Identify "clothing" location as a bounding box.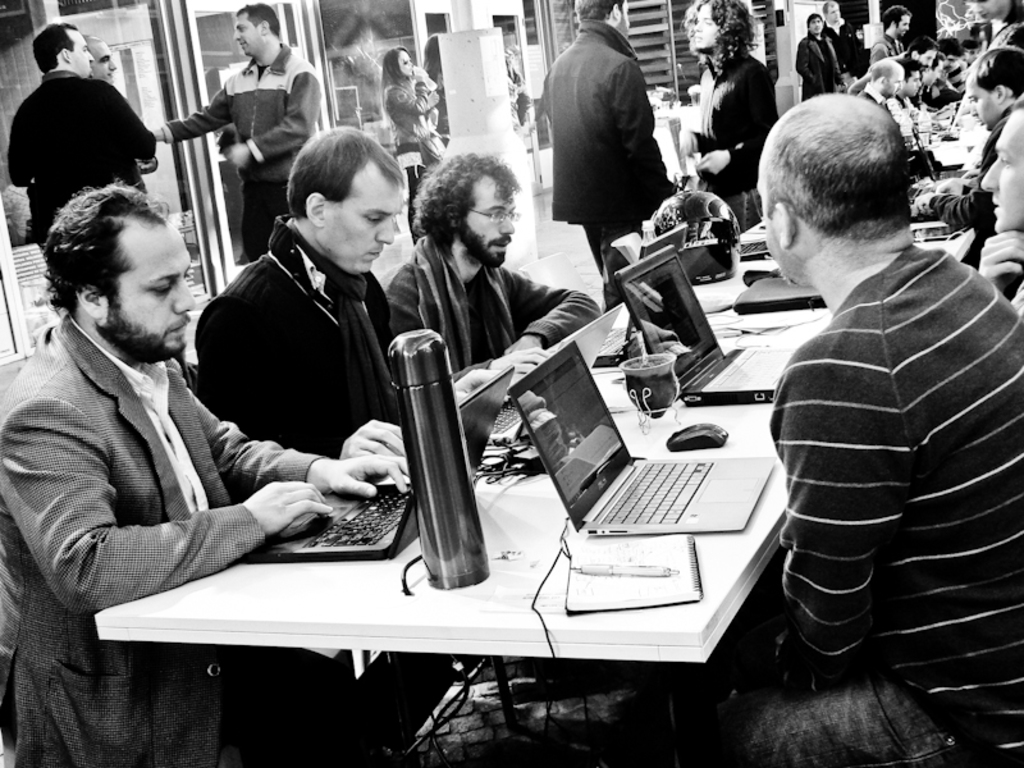
695,46,777,229.
